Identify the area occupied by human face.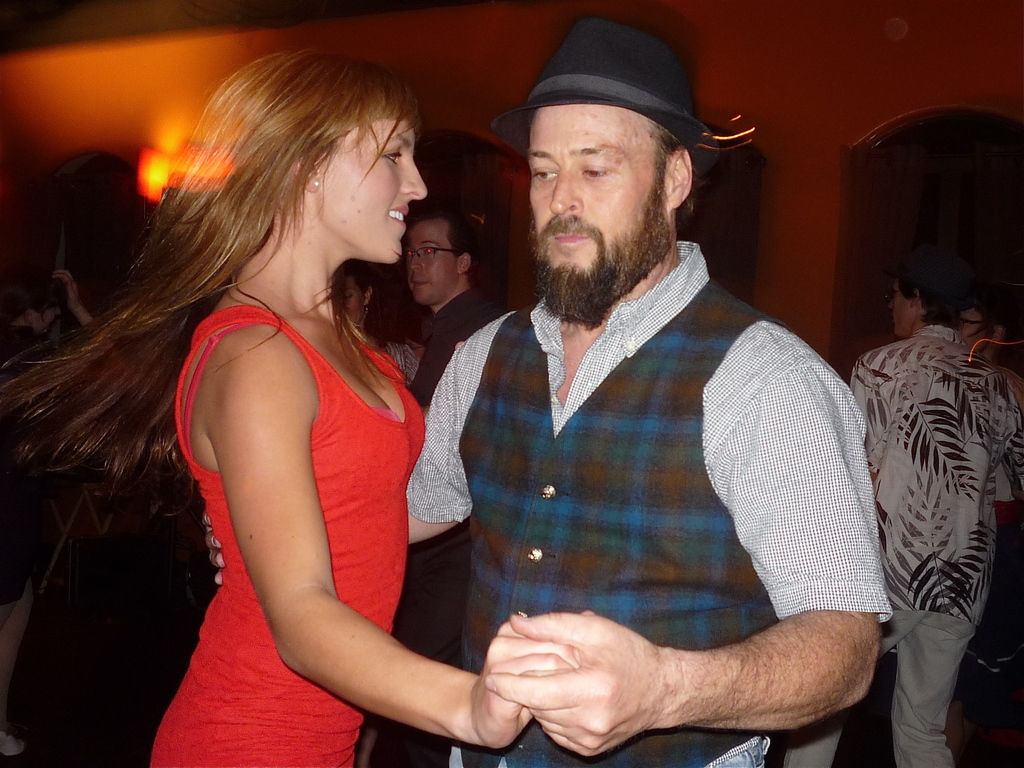
Area: rect(412, 221, 460, 307).
